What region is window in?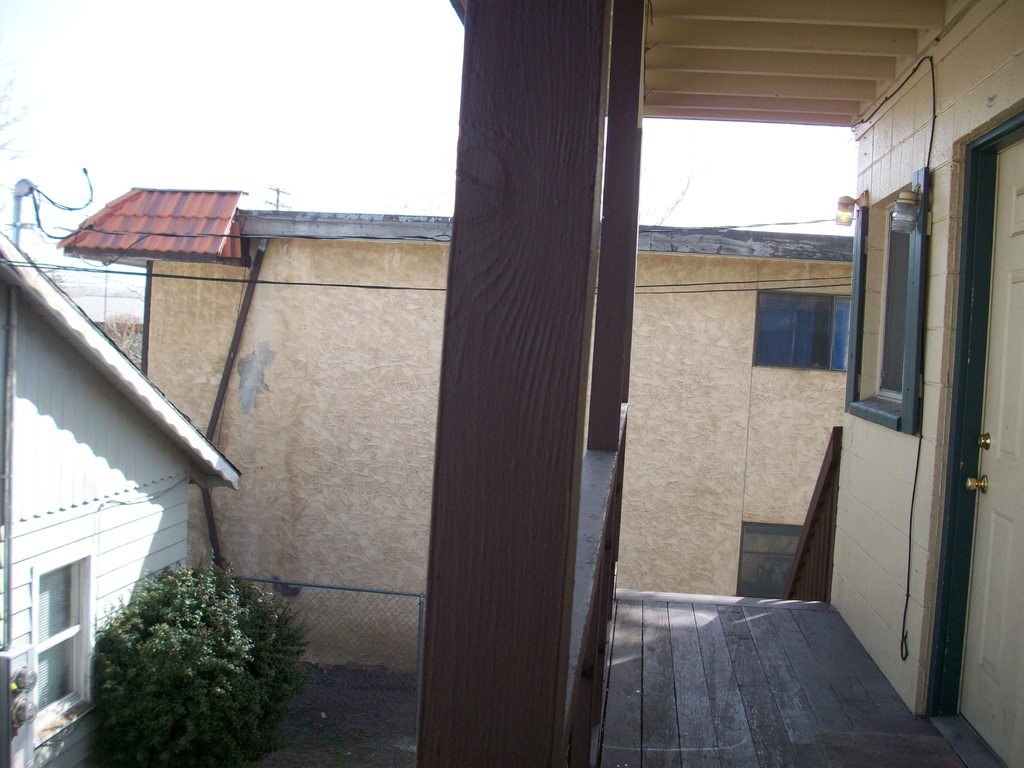
(left=737, top=523, right=805, bottom=595).
